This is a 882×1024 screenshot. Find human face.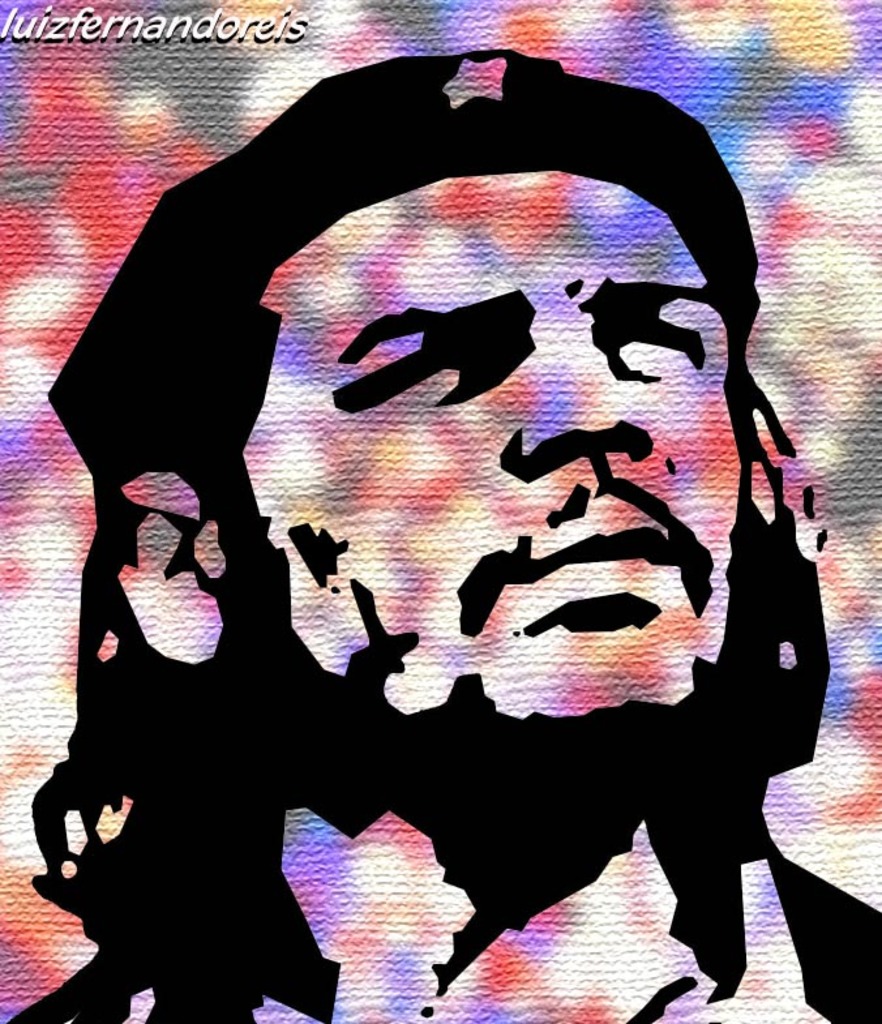
Bounding box: locate(244, 168, 742, 720).
